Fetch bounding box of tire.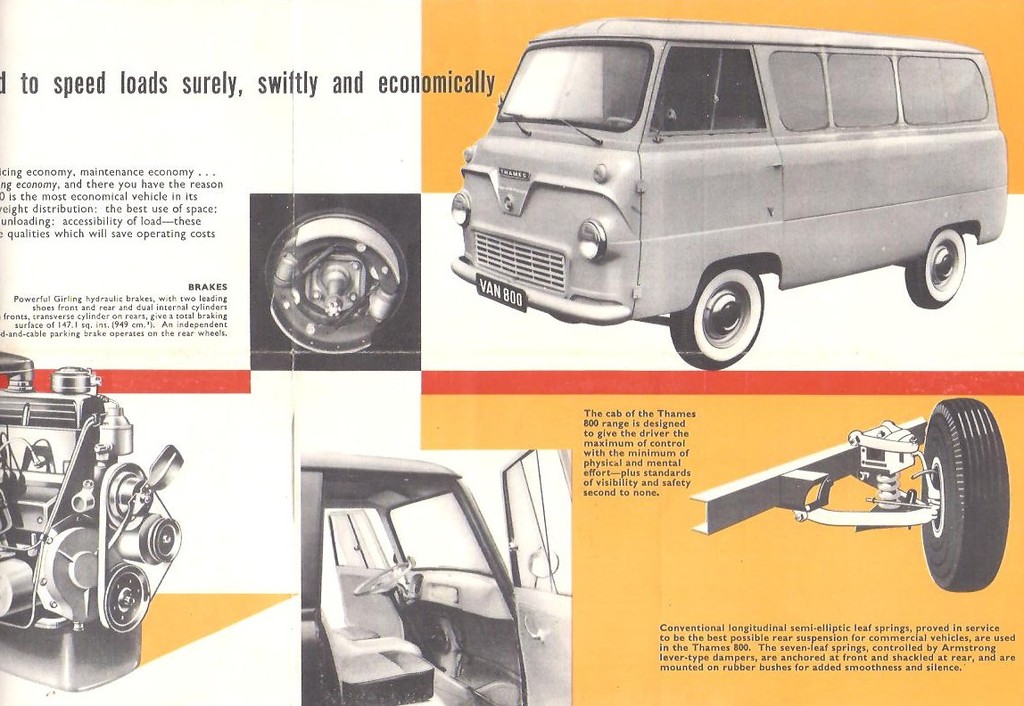
Bbox: 921, 398, 1010, 594.
